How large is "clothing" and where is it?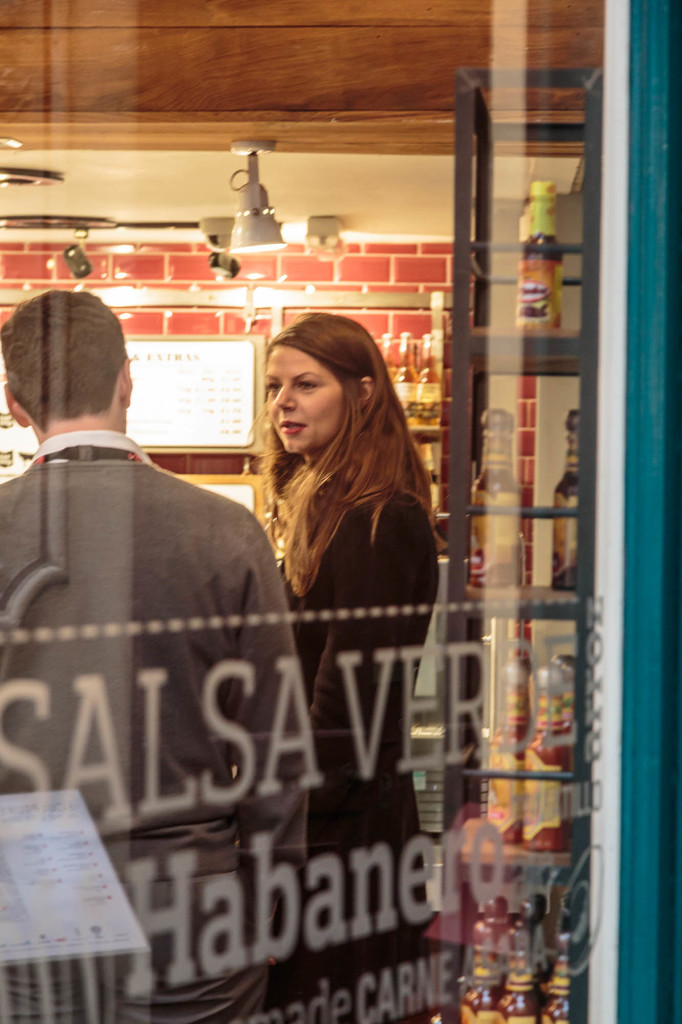
Bounding box: x1=0 y1=430 x2=312 y2=1023.
